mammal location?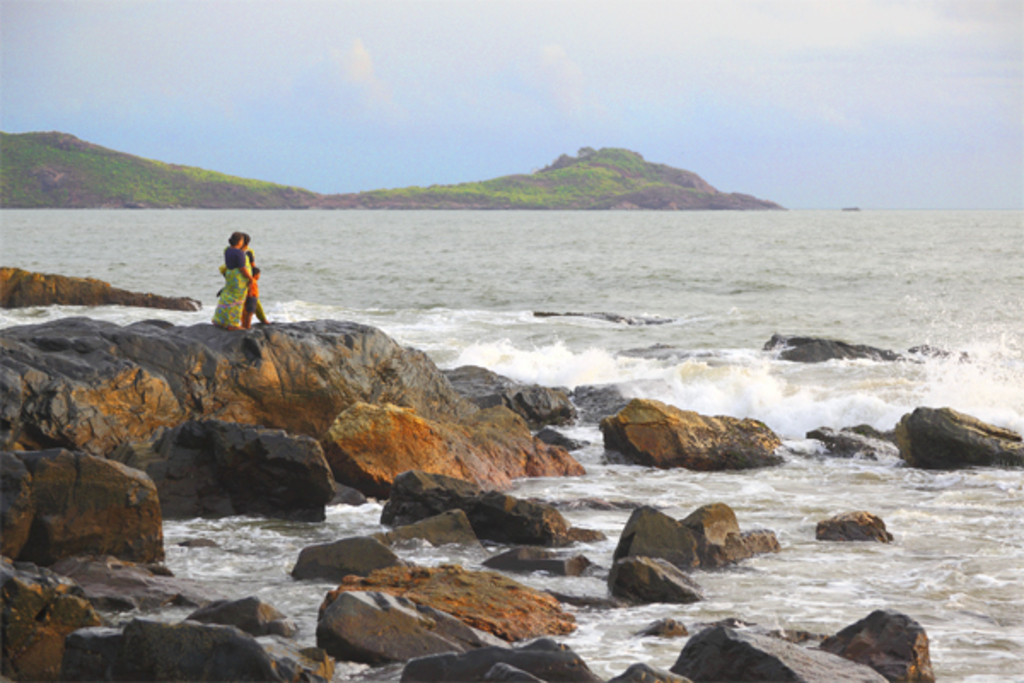
(x1=244, y1=268, x2=270, y2=324)
